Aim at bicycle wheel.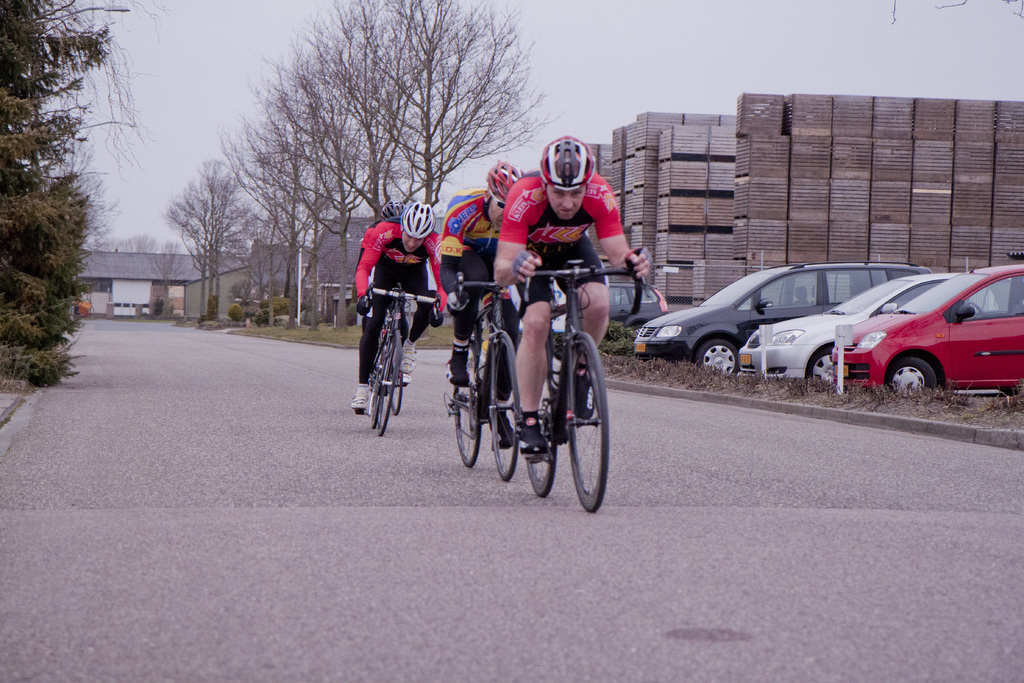
Aimed at (386,368,404,420).
